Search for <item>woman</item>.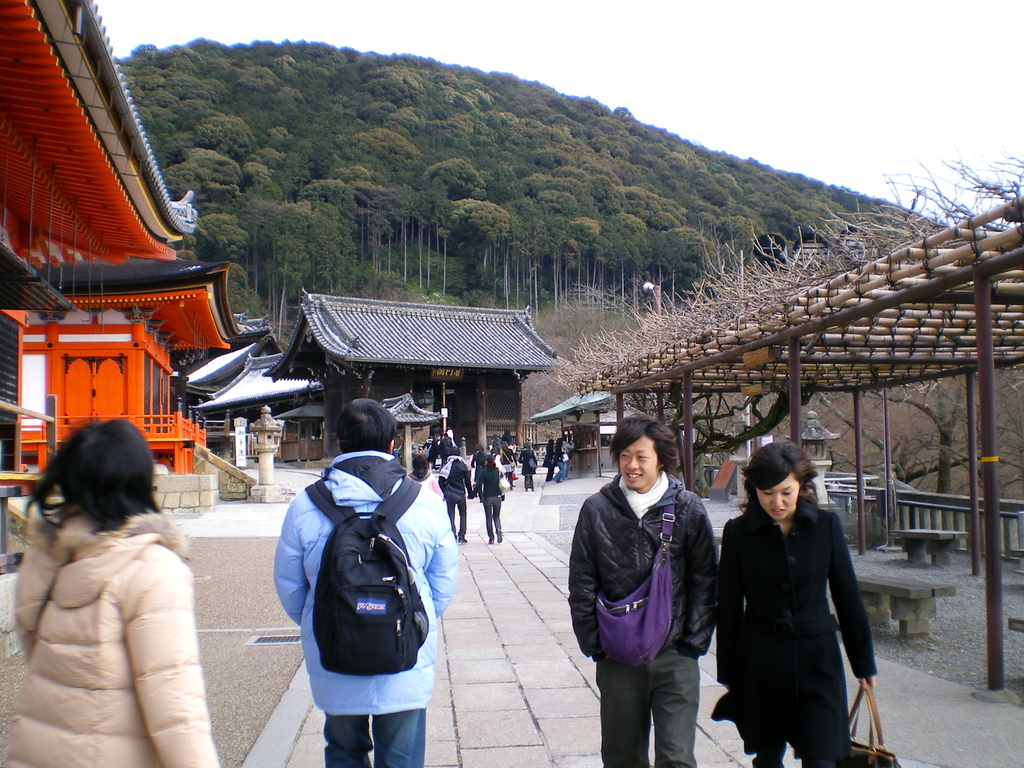
Found at {"x1": 710, "y1": 434, "x2": 879, "y2": 765}.
